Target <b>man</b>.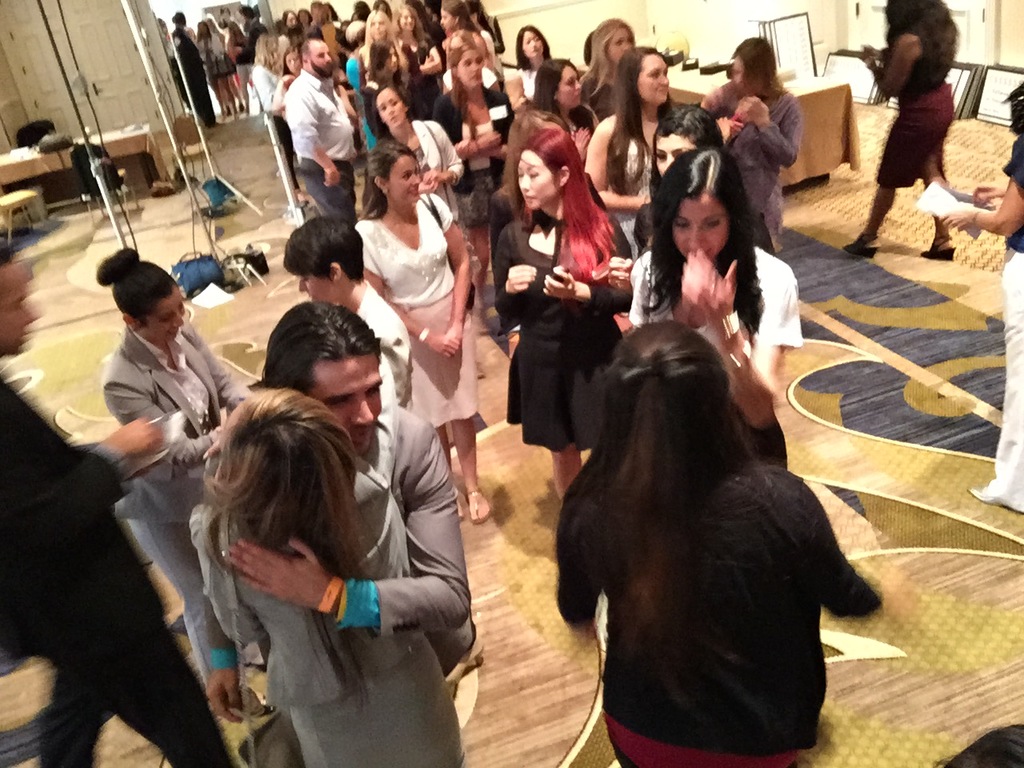
Target region: <bbox>210, 298, 474, 767</bbox>.
